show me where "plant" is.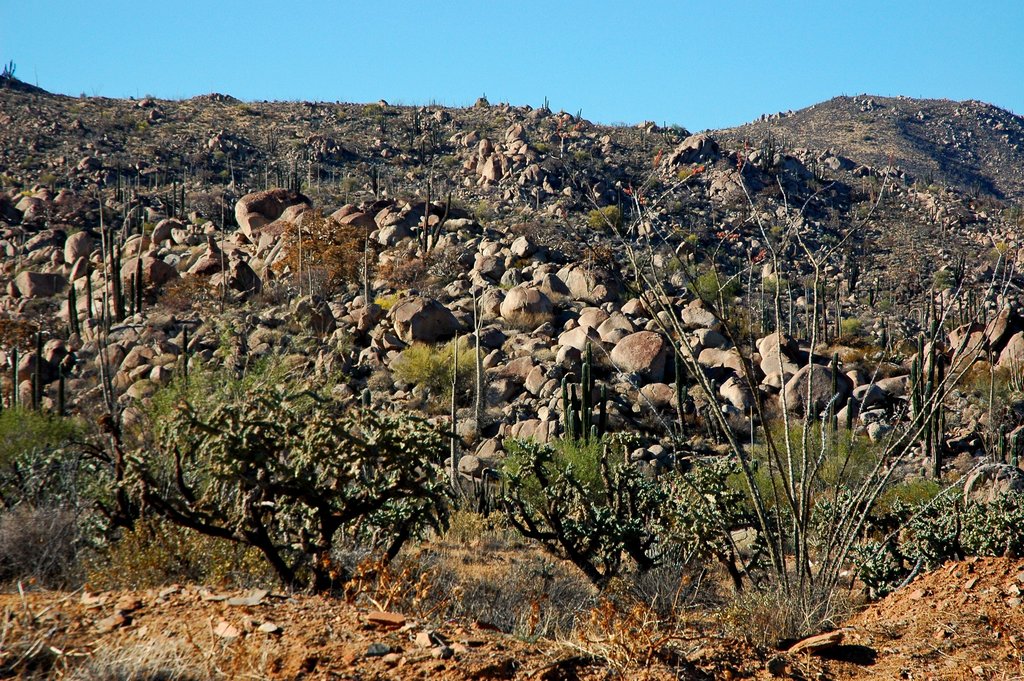
"plant" is at bbox=(562, 158, 1023, 669).
